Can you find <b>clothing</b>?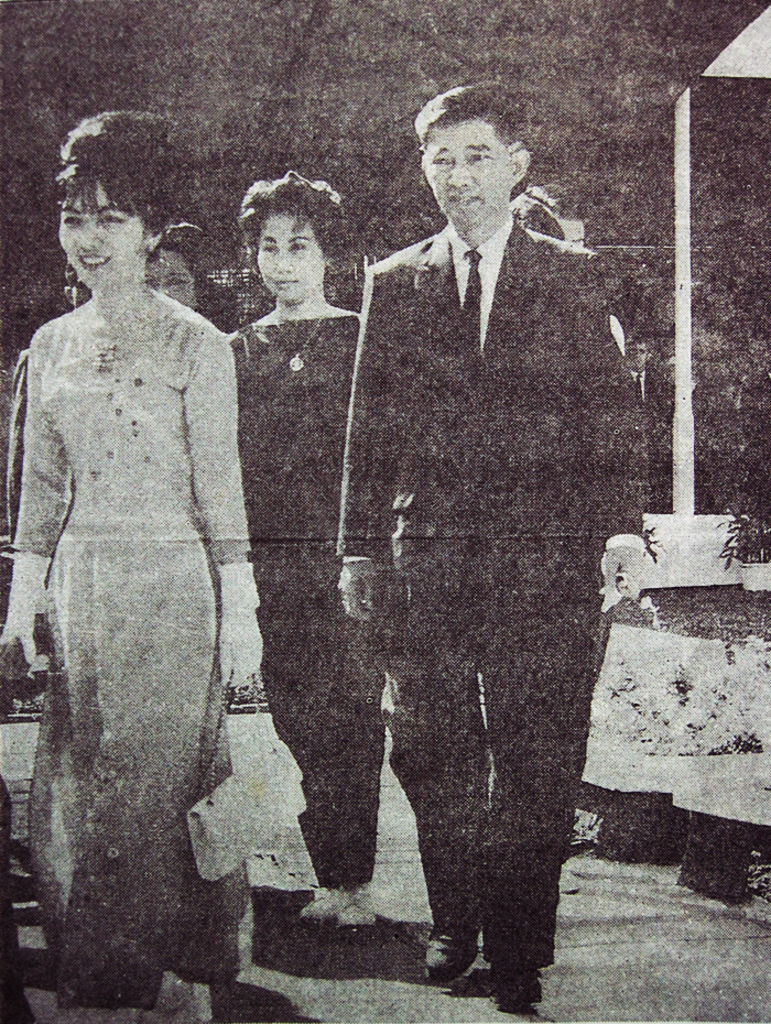
Yes, bounding box: (0,292,262,1003).
